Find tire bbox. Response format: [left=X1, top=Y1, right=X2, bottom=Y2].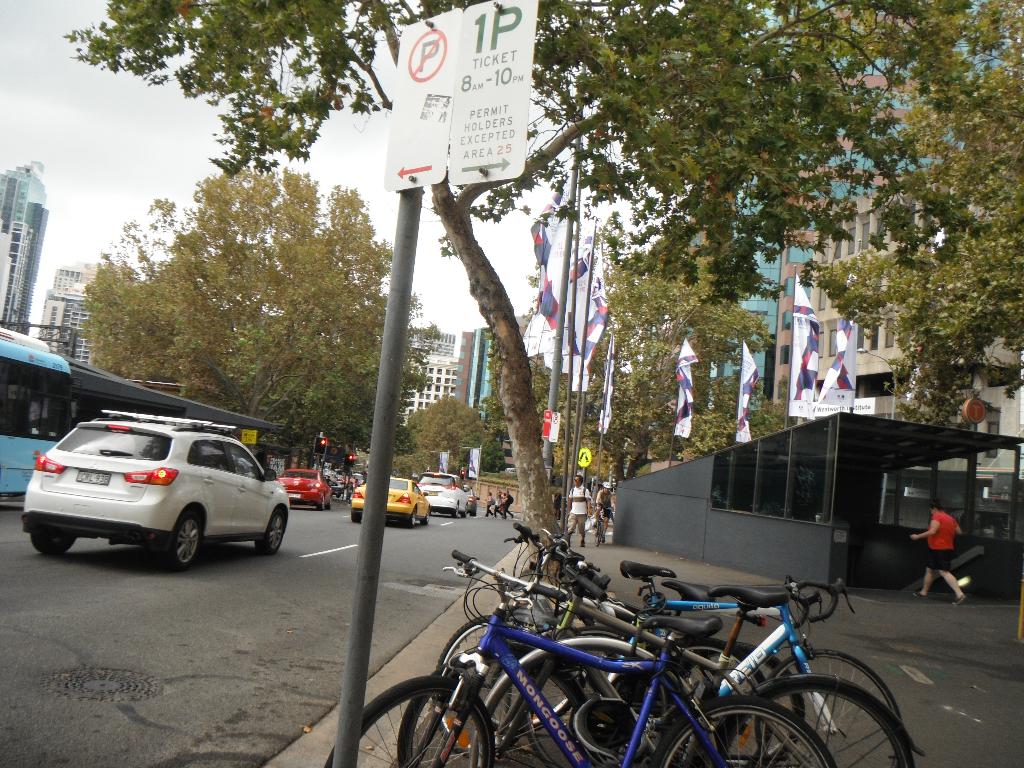
[left=163, top=502, right=197, bottom=569].
